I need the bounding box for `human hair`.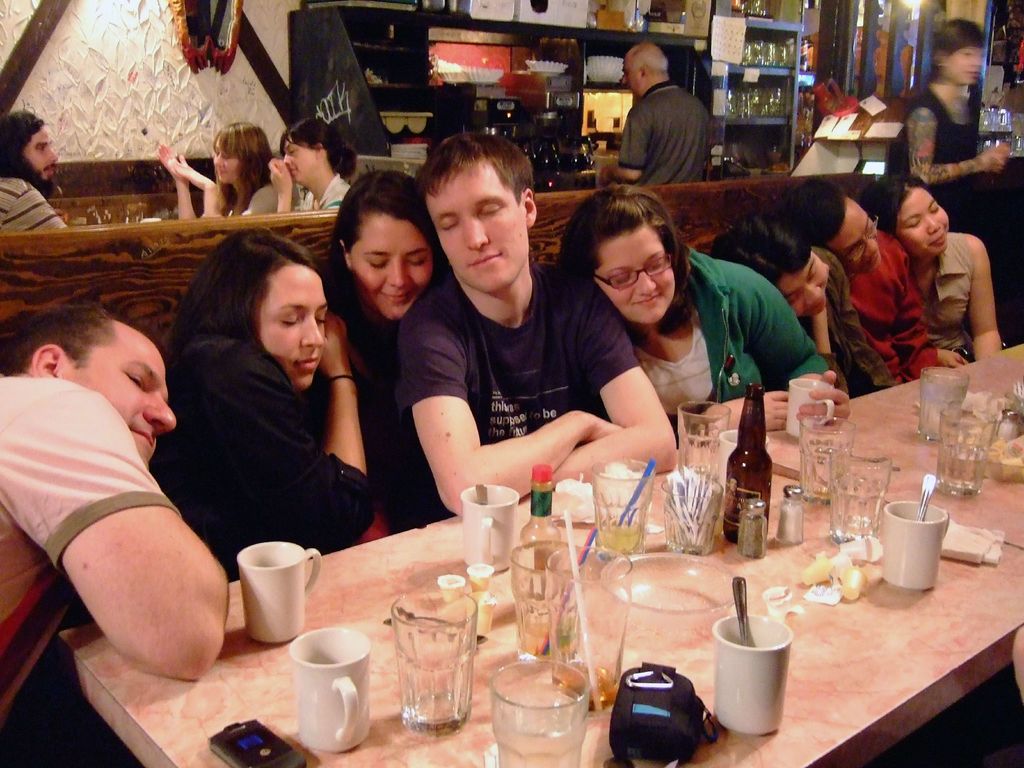
Here it is: pyautogui.locateOnScreen(0, 297, 118, 375).
